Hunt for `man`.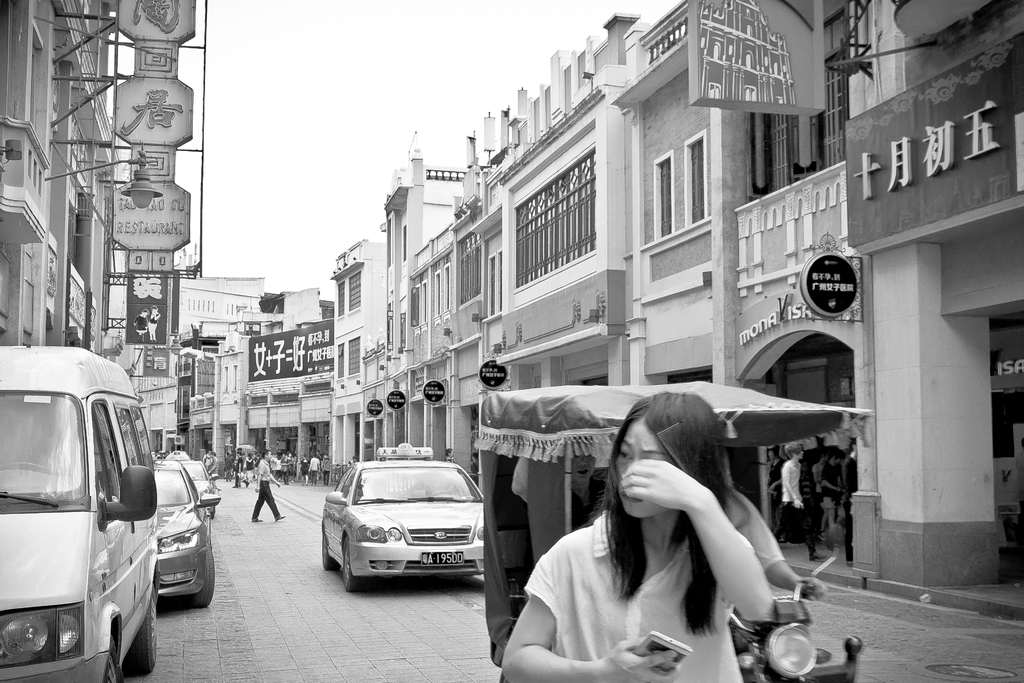
Hunted down at <region>246, 447, 290, 530</region>.
